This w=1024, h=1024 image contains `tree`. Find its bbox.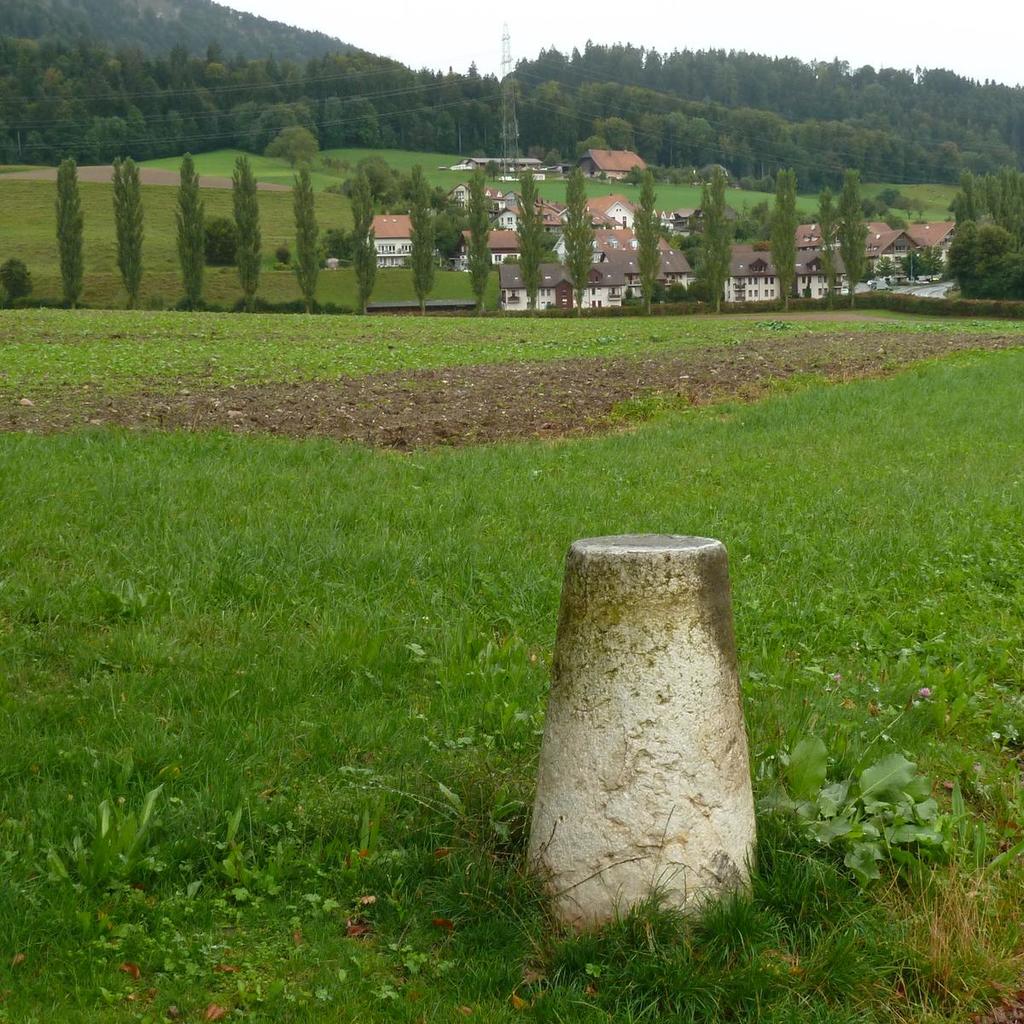
locate(435, 206, 468, 274).
